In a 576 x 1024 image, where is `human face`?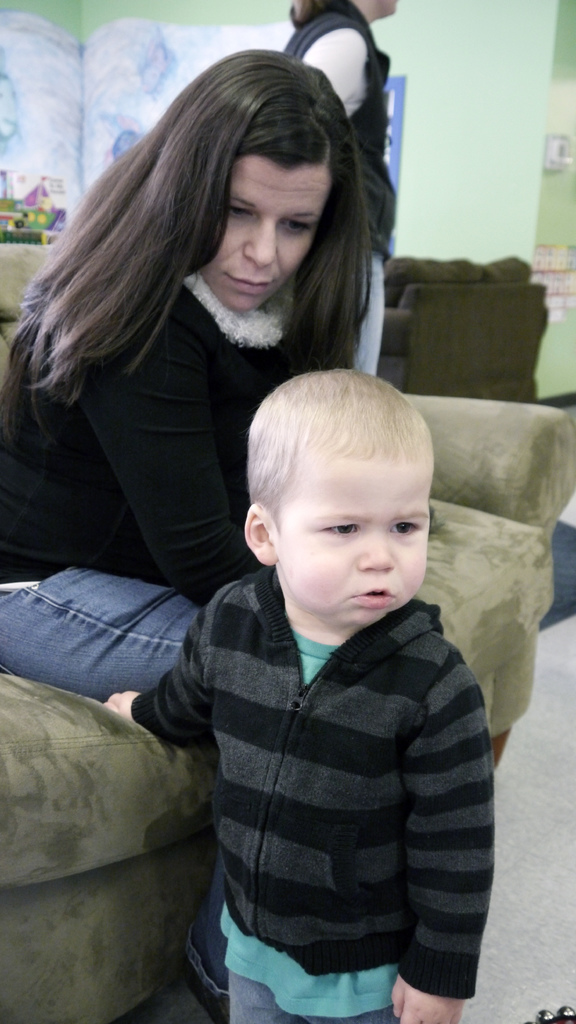
pyautogui.locateOnScreen(271, 461, 433, 630).
